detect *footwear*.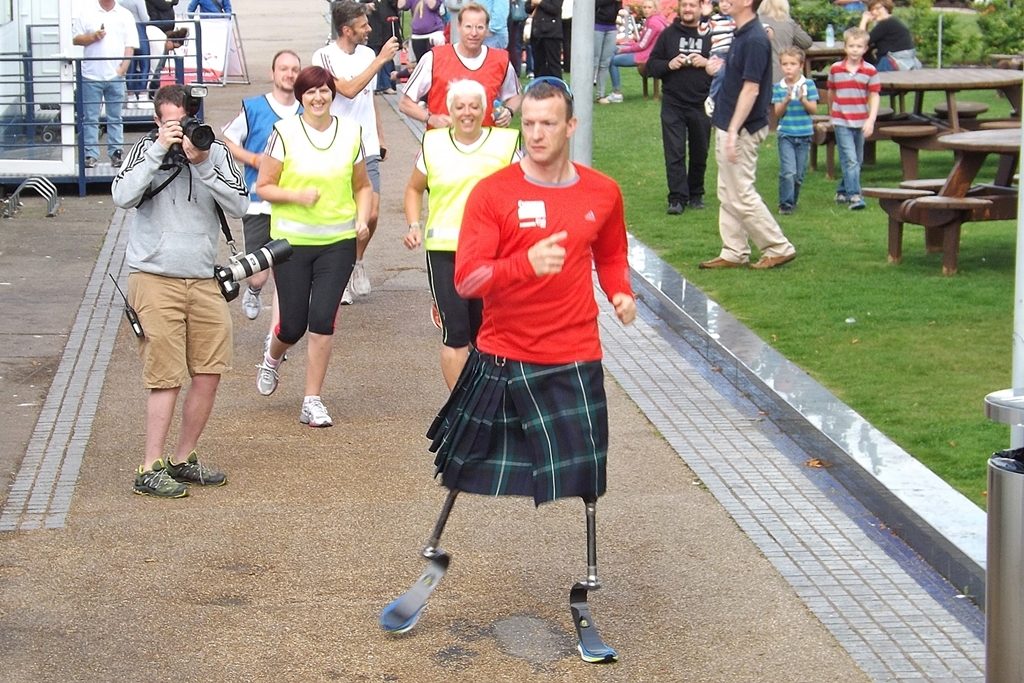
Detected at <box>694,197,702,209</box>.
